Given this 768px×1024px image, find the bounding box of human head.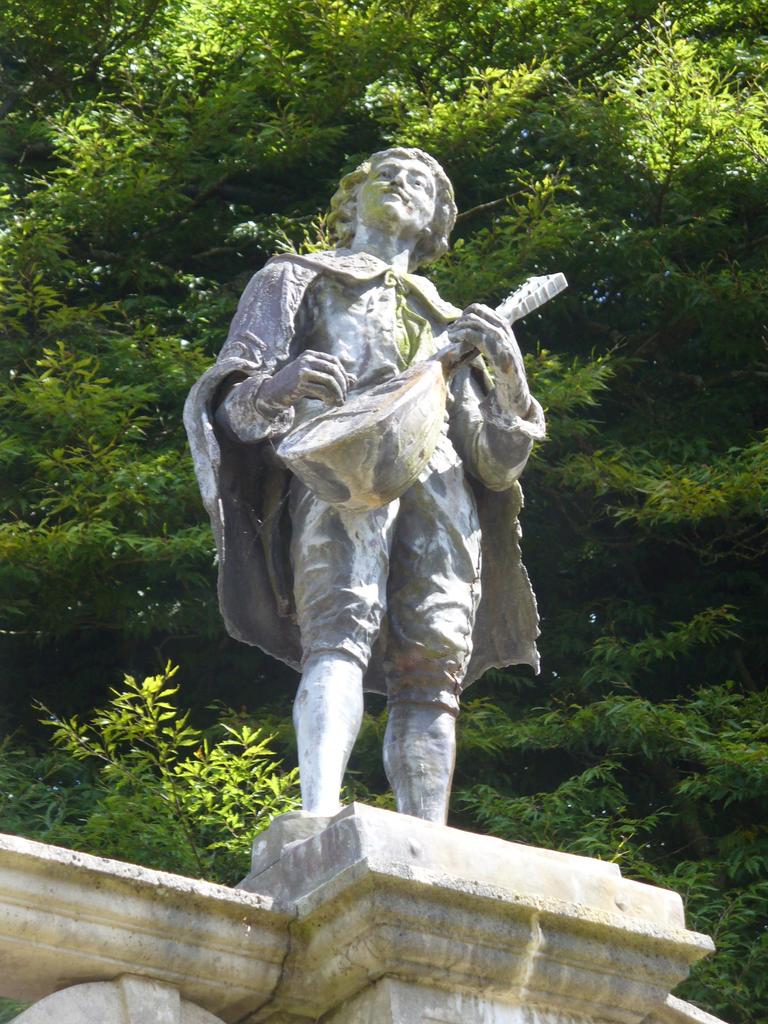
detection(340, 126, 467, 251).
